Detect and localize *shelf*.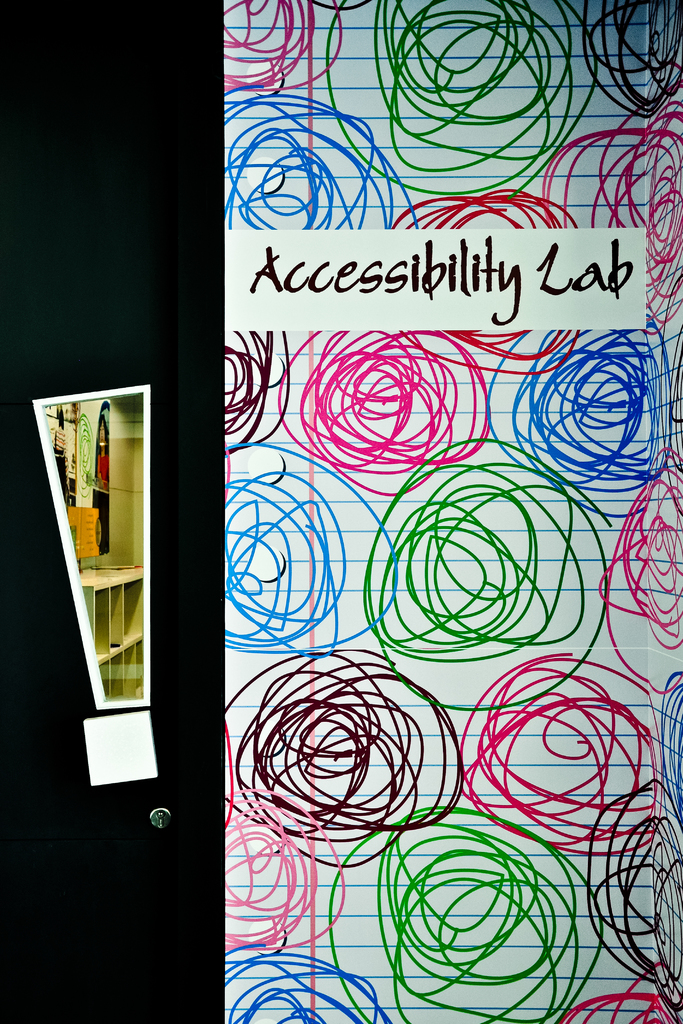
Localized at 100 662 111 700.
